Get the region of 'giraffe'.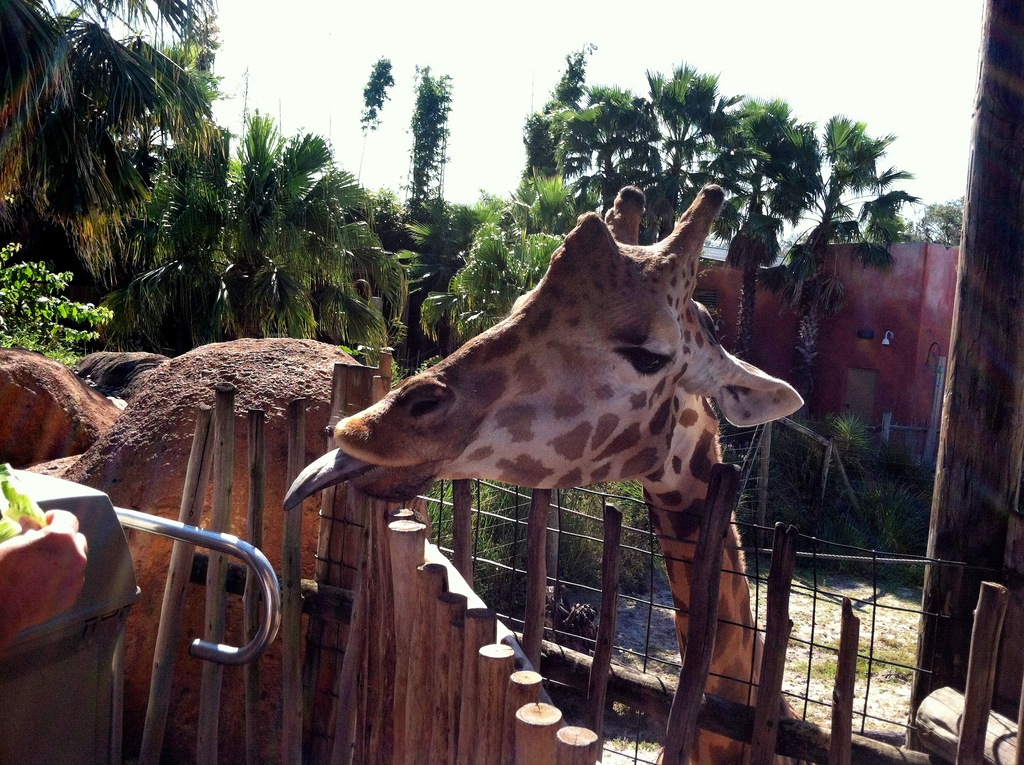
pyautogui.locateOnScreen(277, 177, 819, 764).
